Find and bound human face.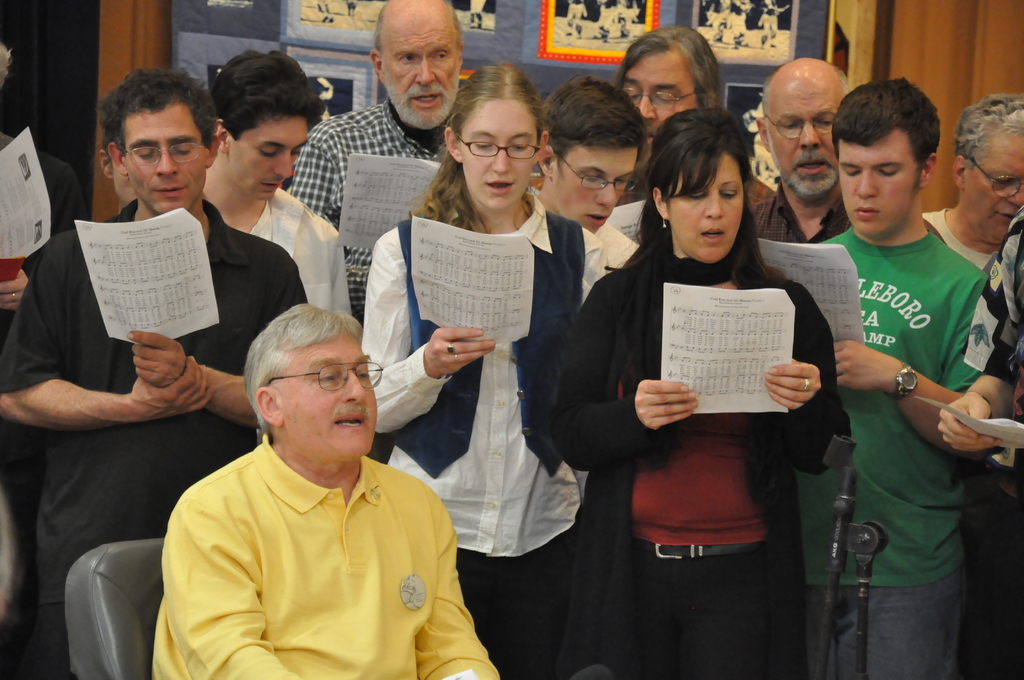
Bound: (left=961, top=129, right=1023, bottom=243).
